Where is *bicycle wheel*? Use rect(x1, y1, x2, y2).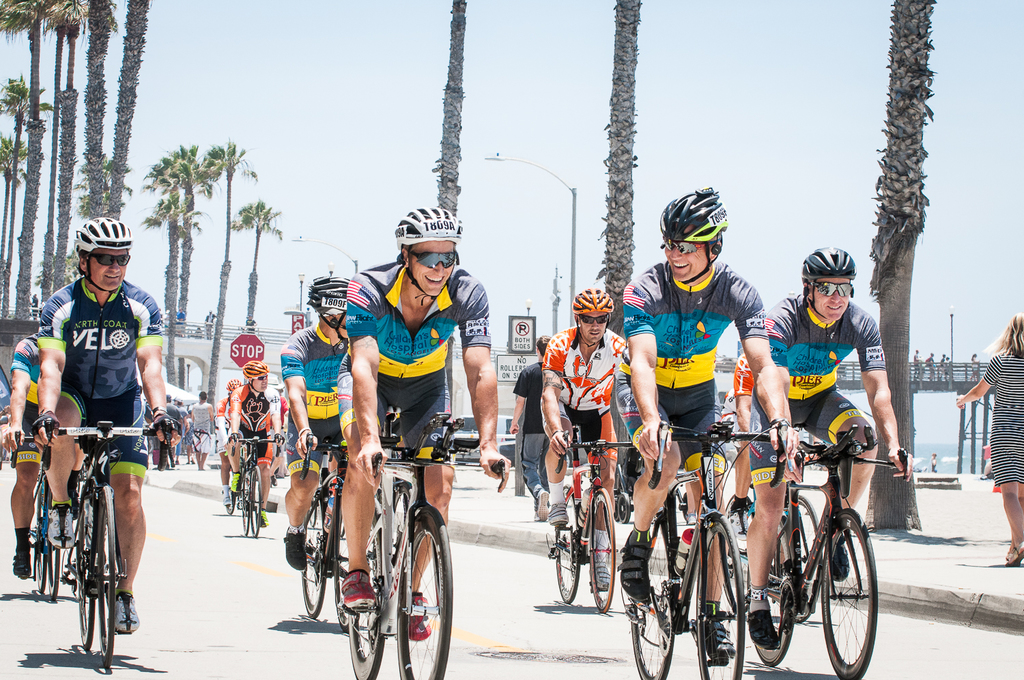
rect(752, 499, 797, 668).
